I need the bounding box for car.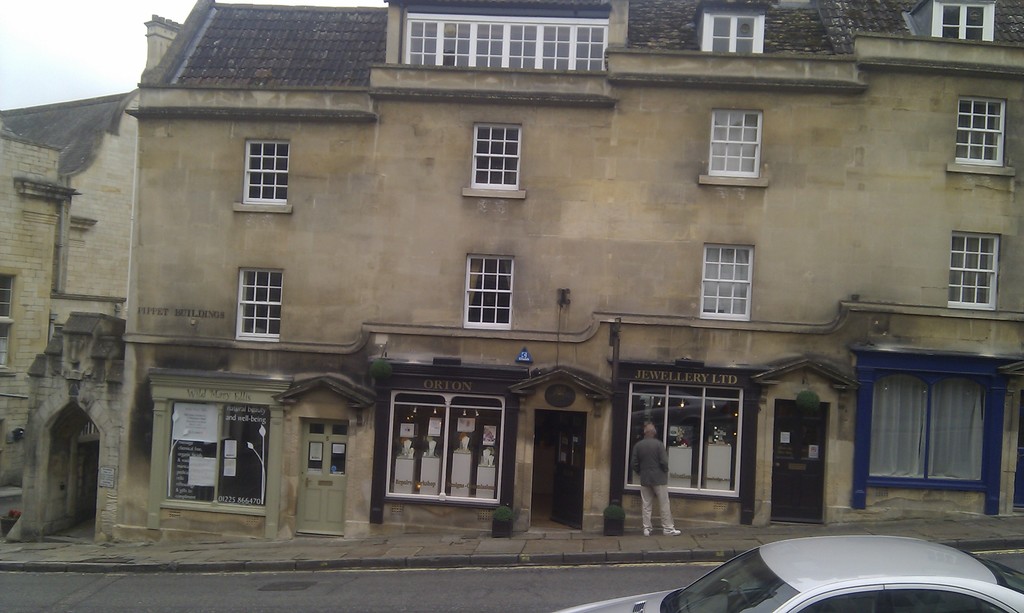
Here it is: <box>550,537,1023,612</box>.
